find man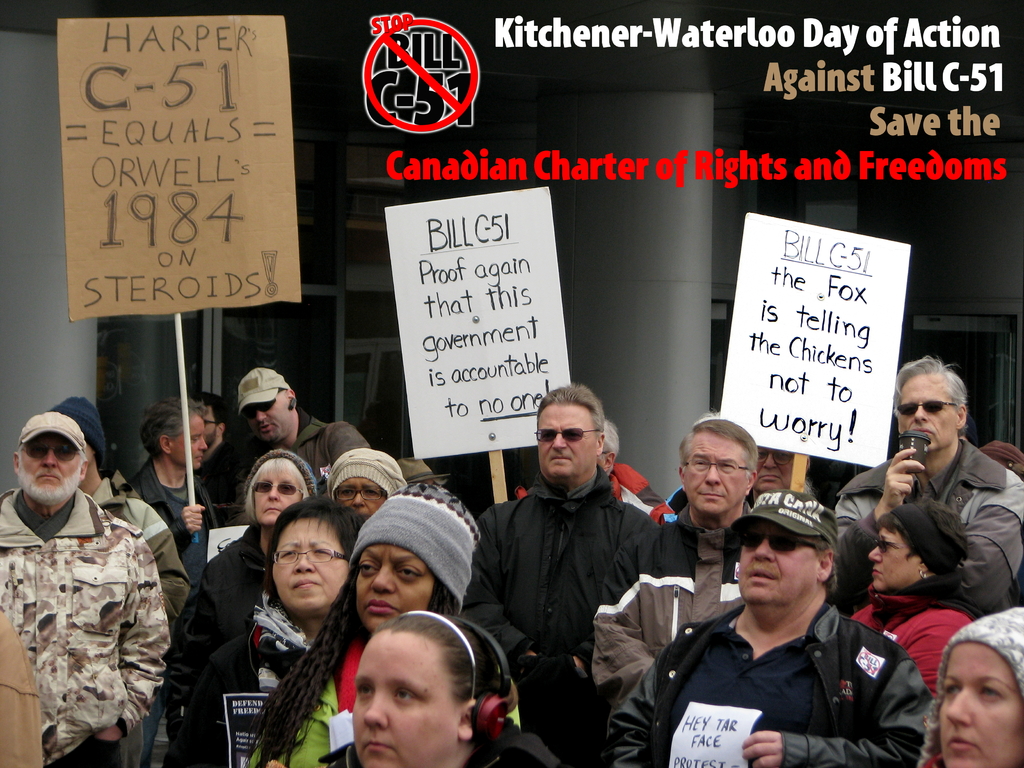
left=234, top=363, right=369, bottom=498
